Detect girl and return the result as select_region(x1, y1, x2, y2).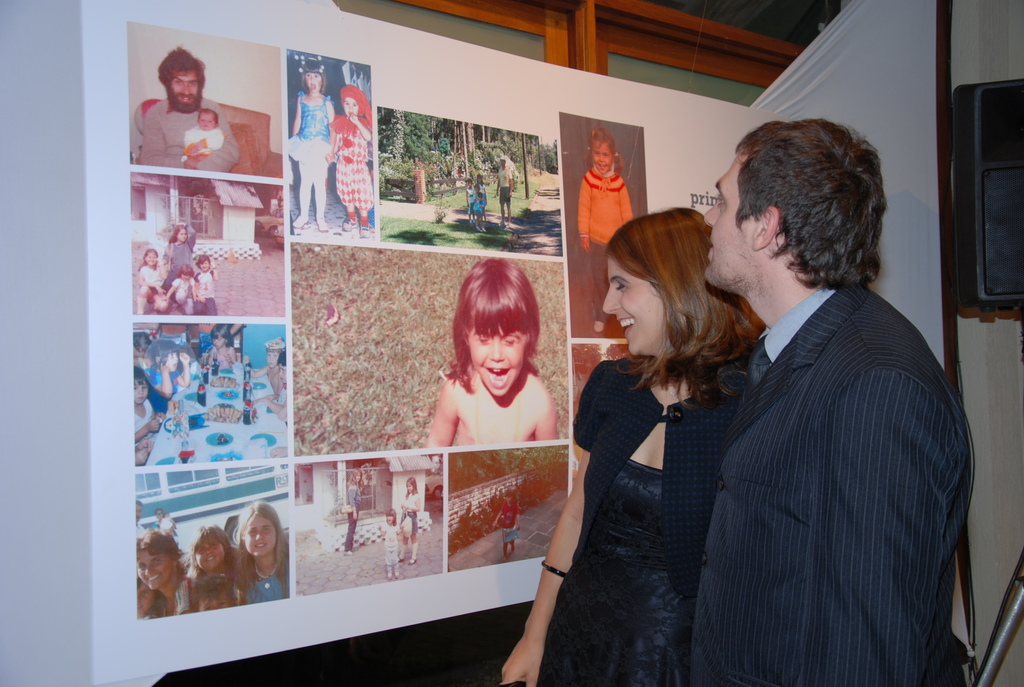
select_region(424, 253, 561, 449).
